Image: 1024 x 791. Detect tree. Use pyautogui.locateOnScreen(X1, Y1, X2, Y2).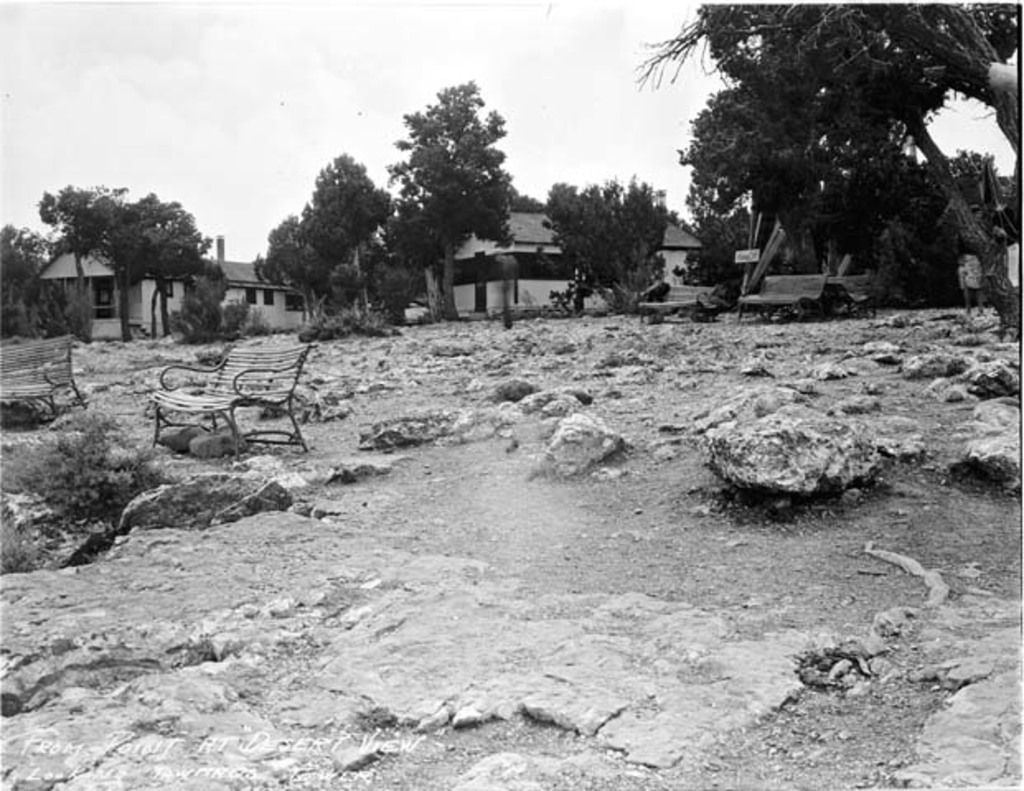
pyautogui.locateOnScreen(678, 209, 754, 292).
